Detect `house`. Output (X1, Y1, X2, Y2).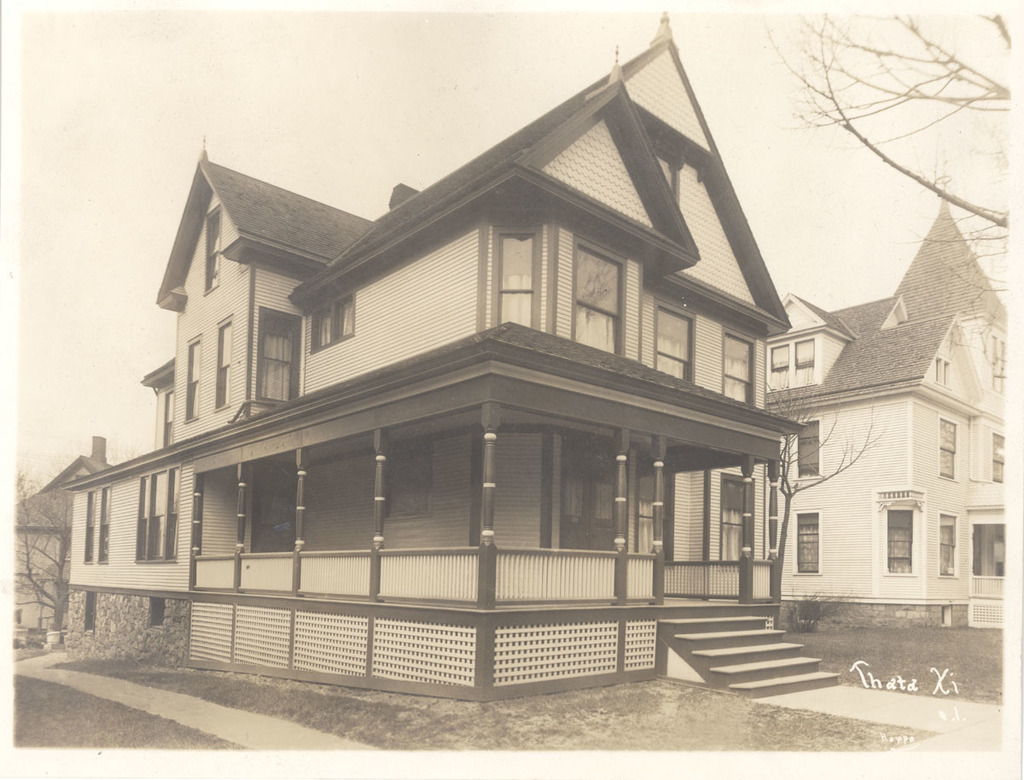
(62, 8, 835, 705).
